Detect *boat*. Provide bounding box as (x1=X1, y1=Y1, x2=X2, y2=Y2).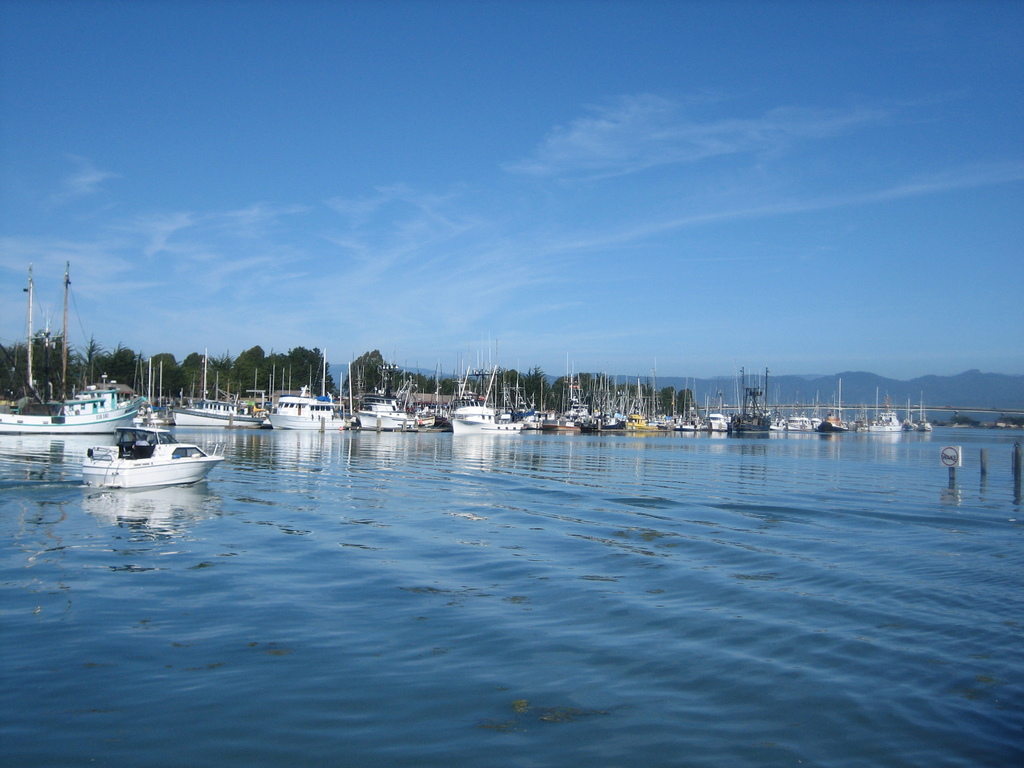
(x1=356, y1=359, x2=428, y2=433).
